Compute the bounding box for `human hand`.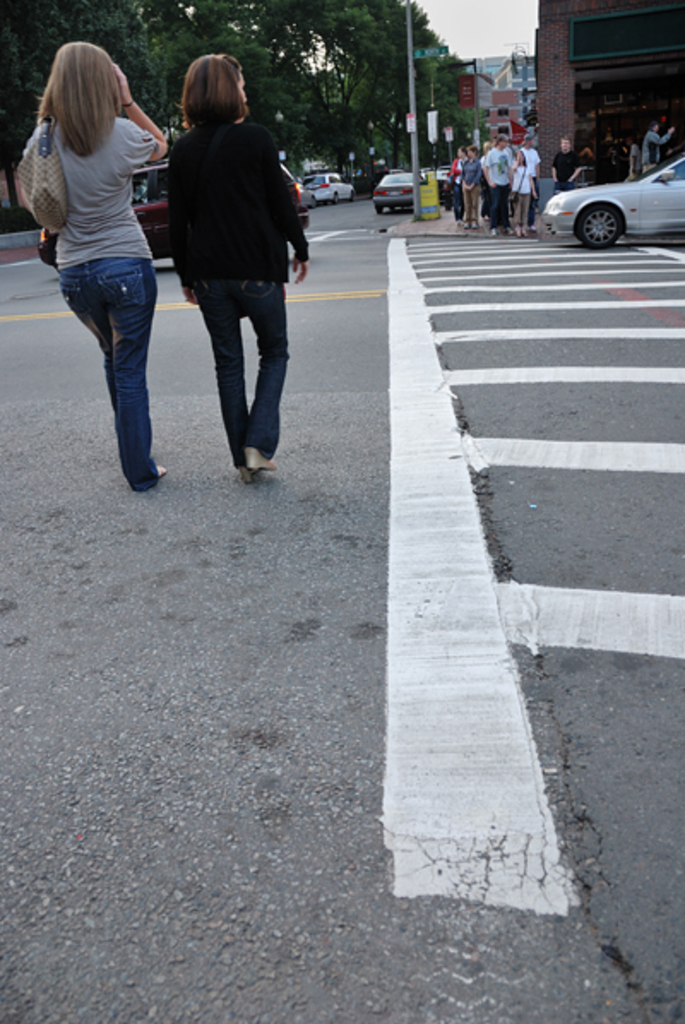
110 60 132 108.
